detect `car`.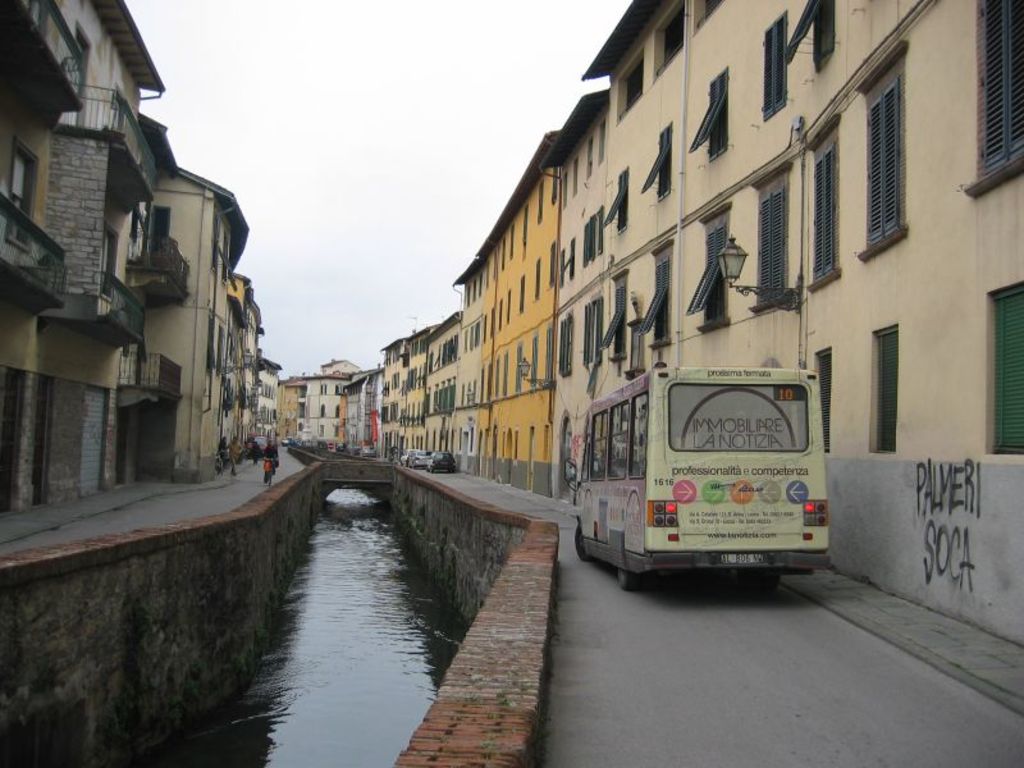
Detected at locate(426, 449, 453, 471).
